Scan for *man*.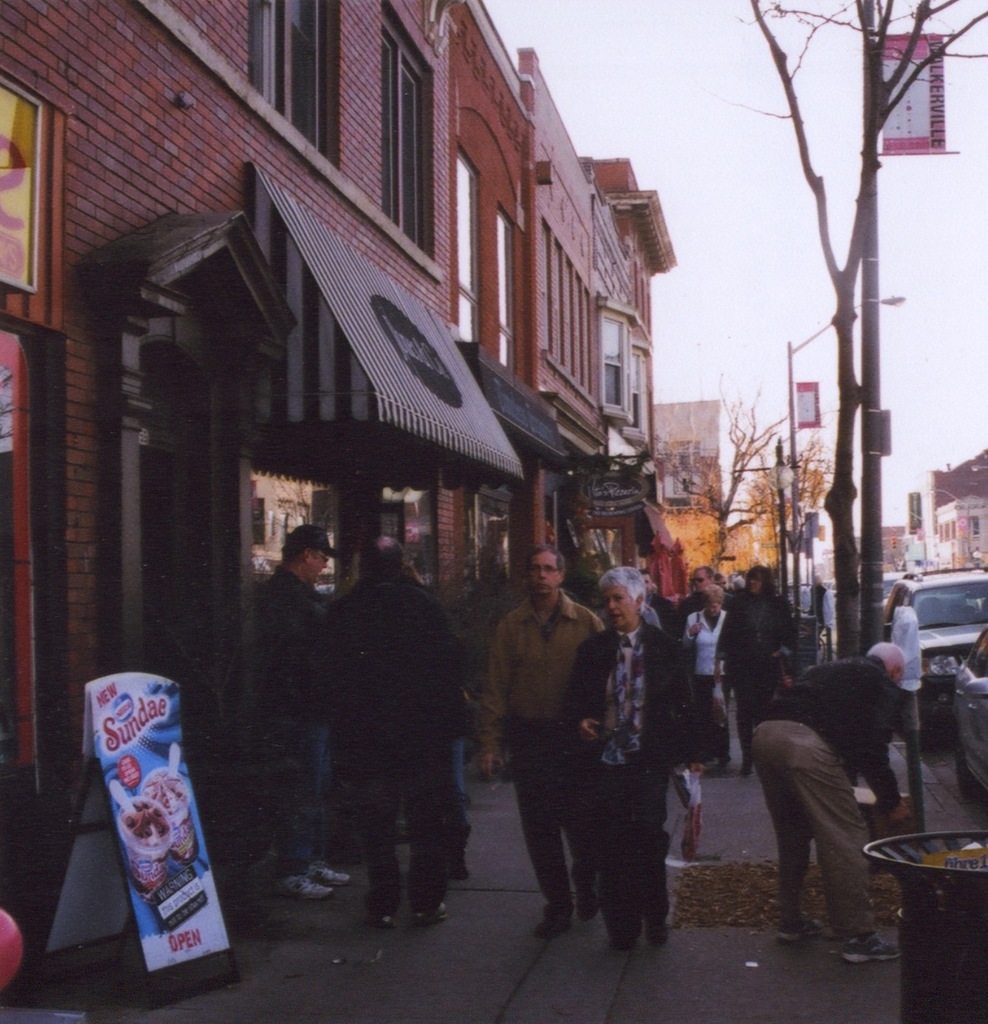
Scan result: crop(748, 645, 909, 958).
